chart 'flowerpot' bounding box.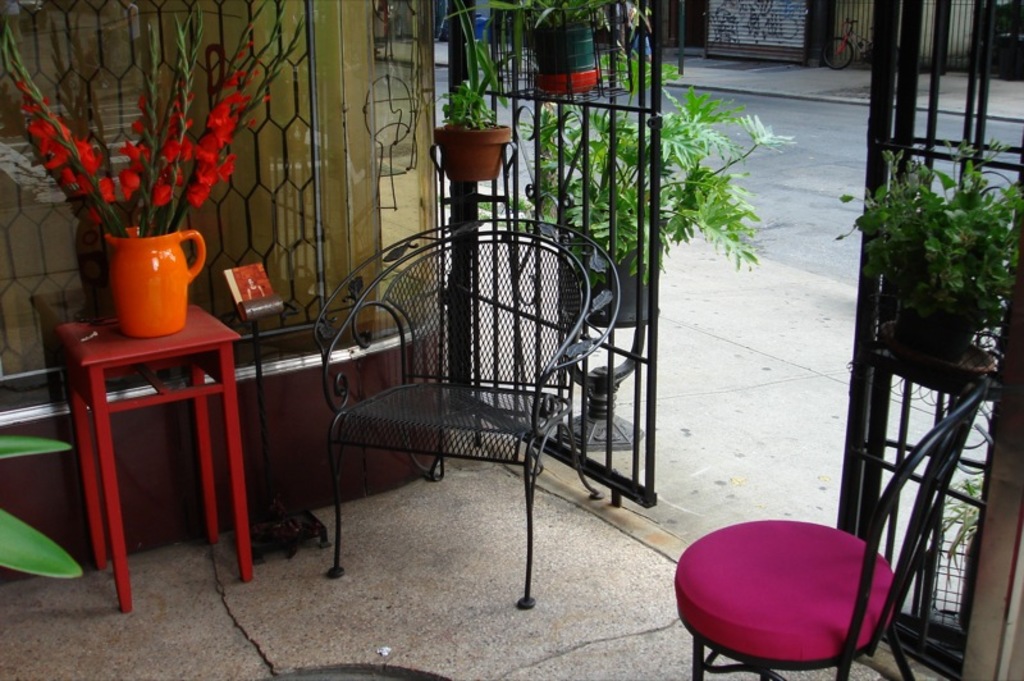
Charted: 96/214/198/335.
